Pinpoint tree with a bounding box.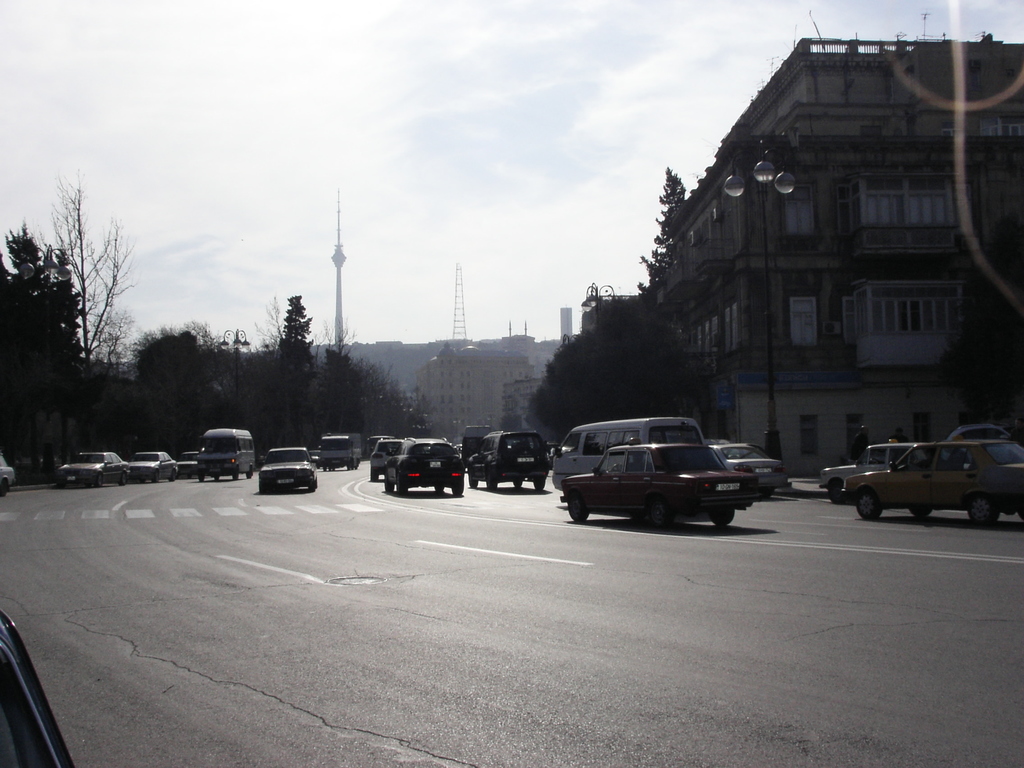
[x1=529, y1=295, x2=705, y2=435].
